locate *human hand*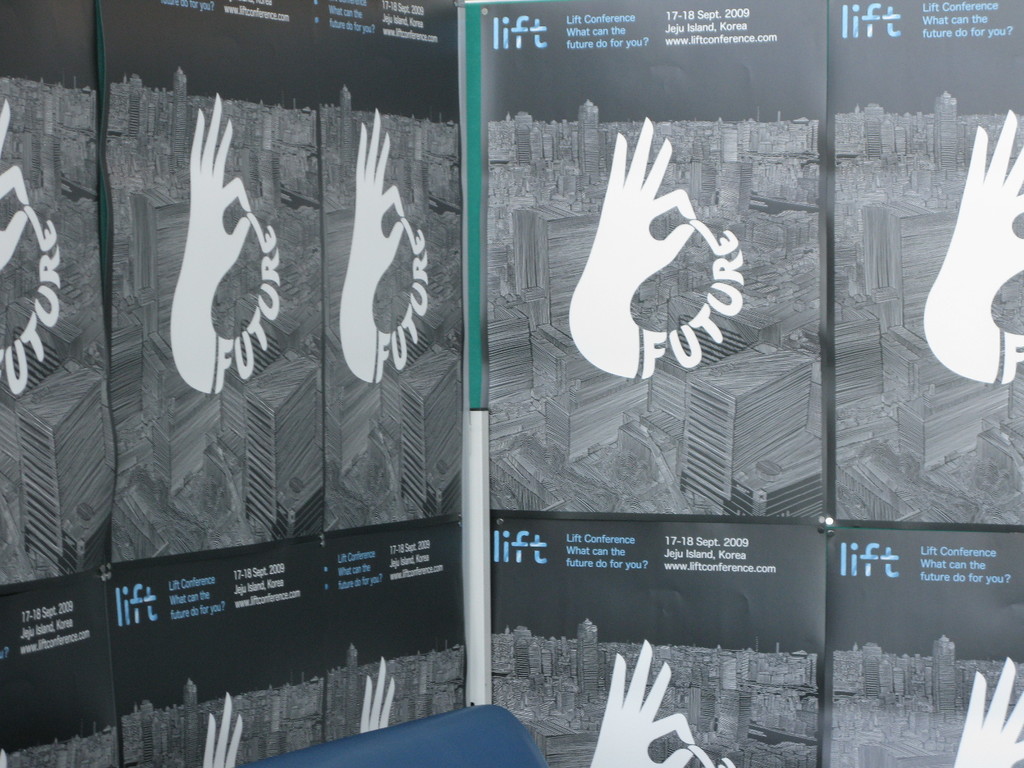
[188,89,253,281]
